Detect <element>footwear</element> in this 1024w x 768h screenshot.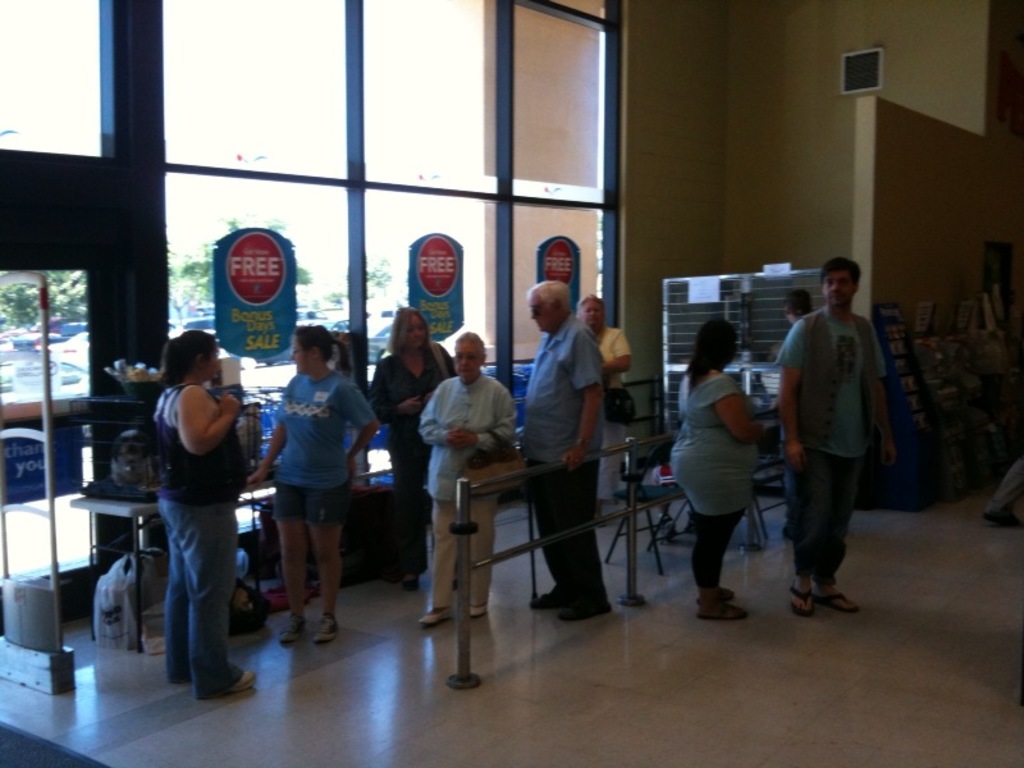
Detection: bbox(532, 573, 564, 613).
